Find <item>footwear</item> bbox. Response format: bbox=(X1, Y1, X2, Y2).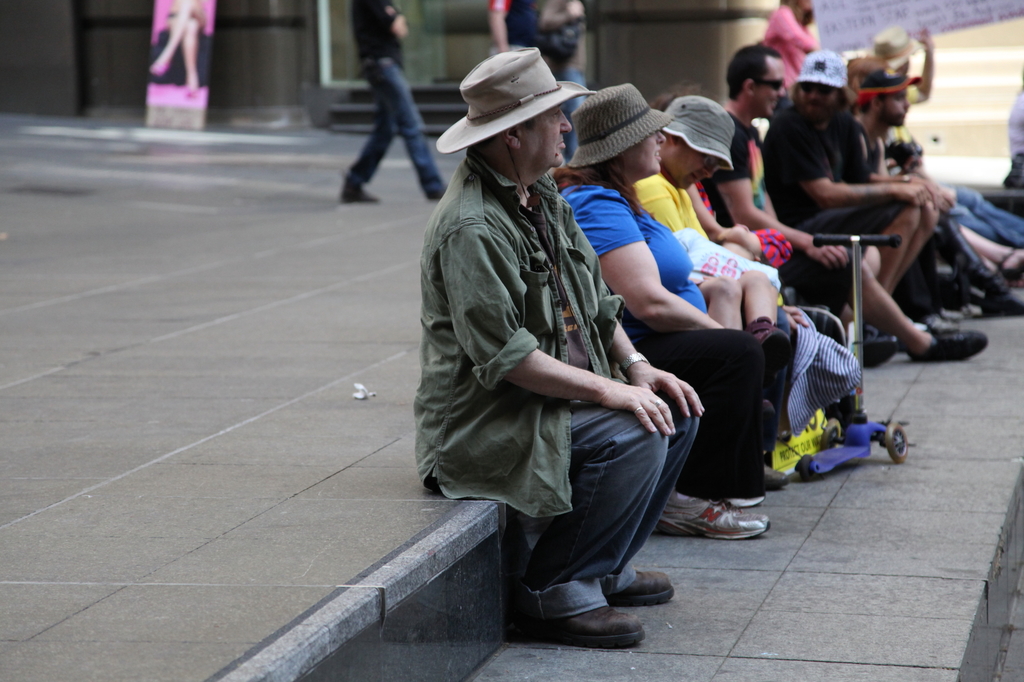
bbox=(999, 249, 1023, 283).
